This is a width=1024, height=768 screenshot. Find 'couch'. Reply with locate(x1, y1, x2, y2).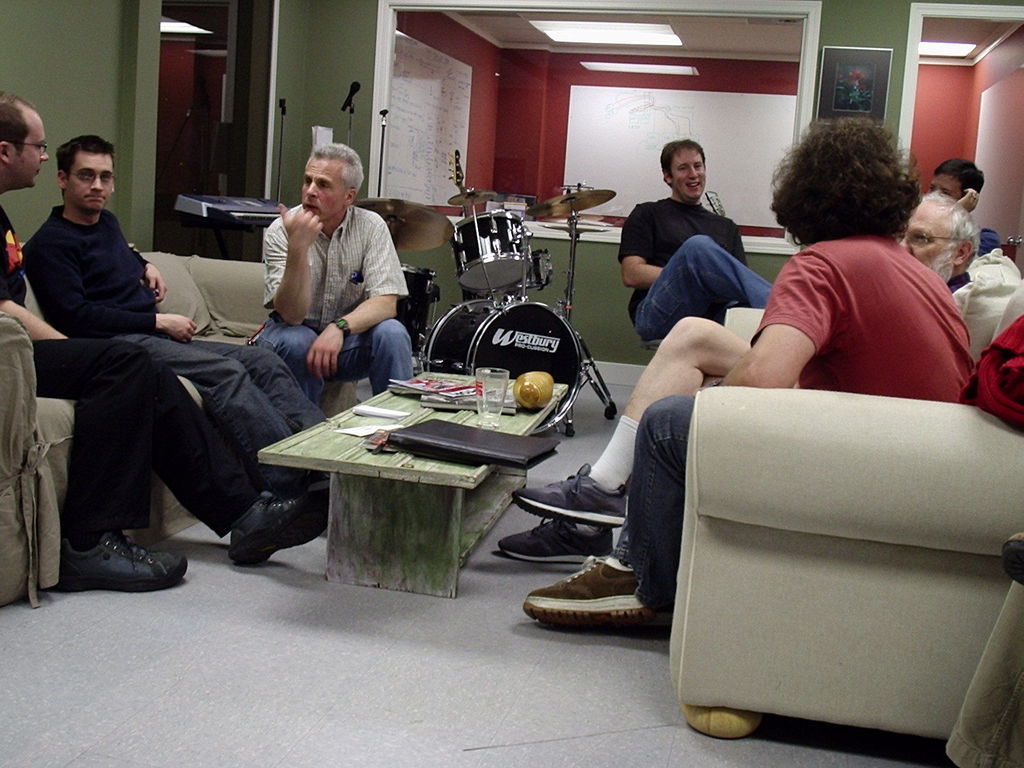
locate(0, 250, 357, 610).
